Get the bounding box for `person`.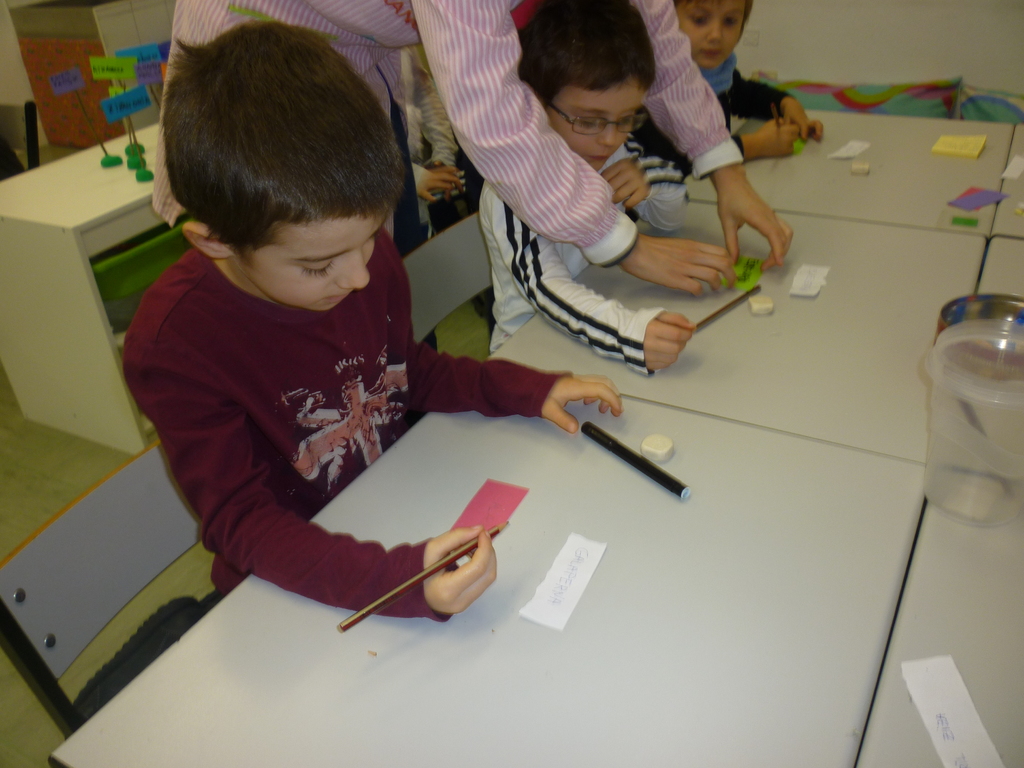
bbox=[634, 0, 823, 172].
